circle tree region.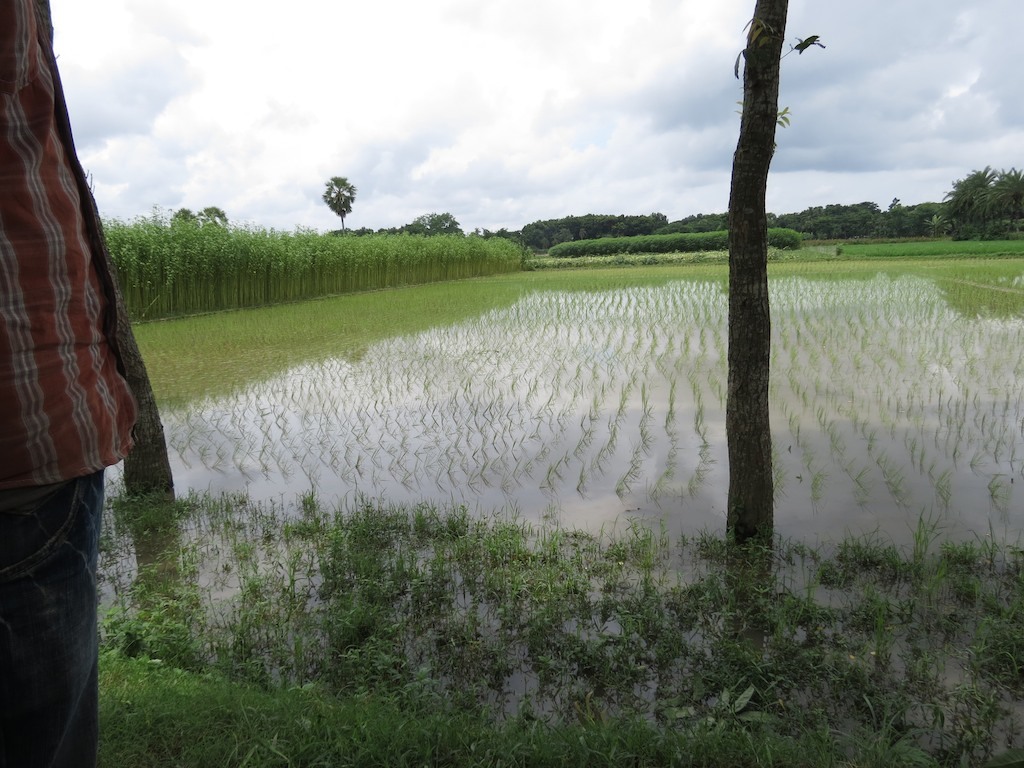
Region: [327, 177, 362, 227].
